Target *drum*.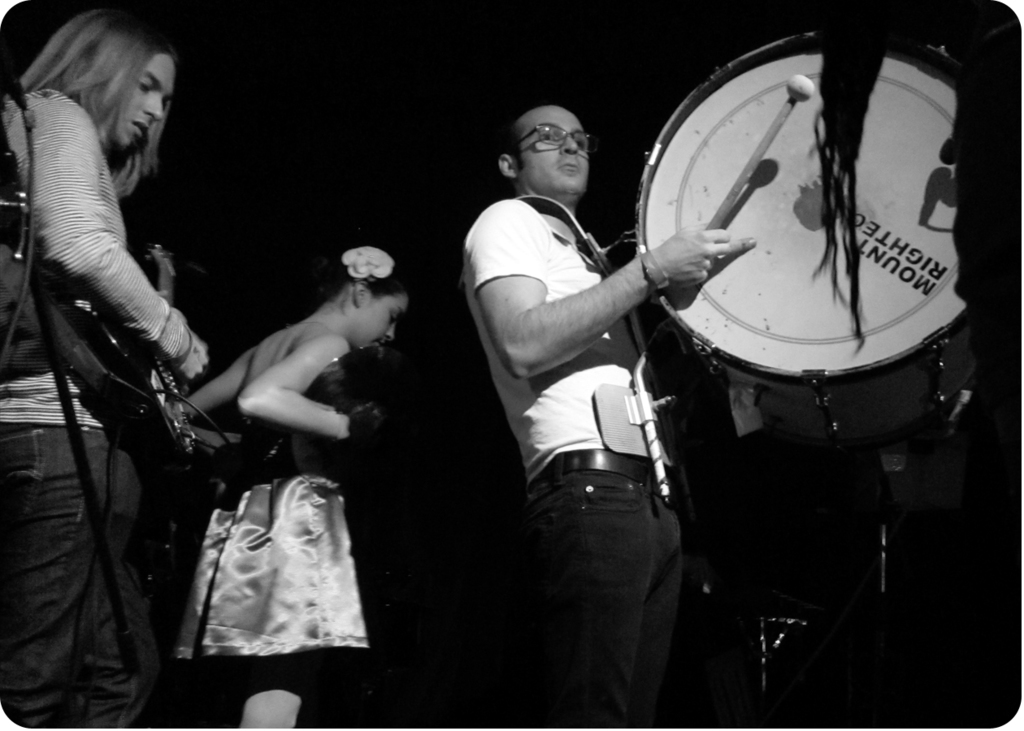
Target region: [left=623, top=32, right=978, bottom=441].
